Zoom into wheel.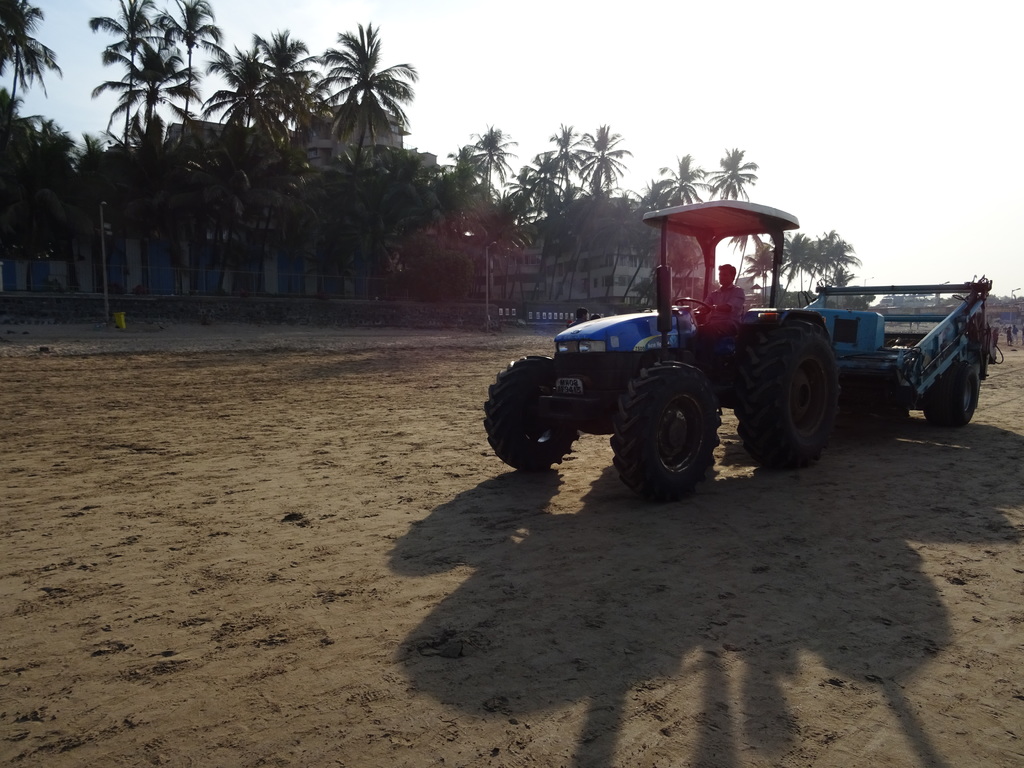
Zoom target: pyautogui.locateOnScreen(483, 355, 580, 474).
